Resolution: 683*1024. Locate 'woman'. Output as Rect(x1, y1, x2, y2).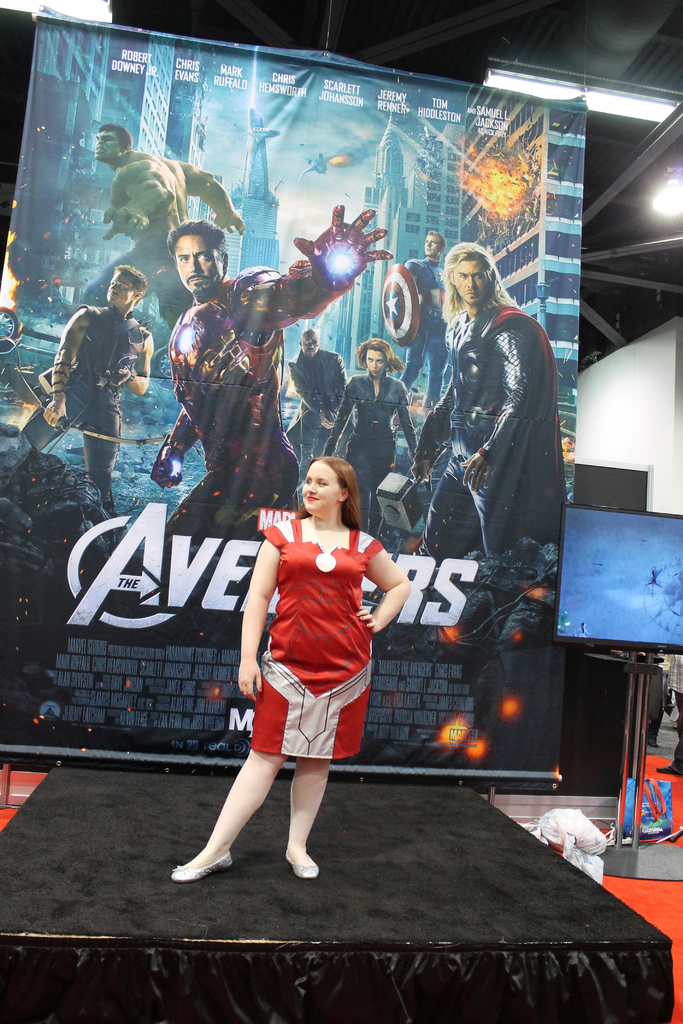
Rect(172, 461, 417, 884).
